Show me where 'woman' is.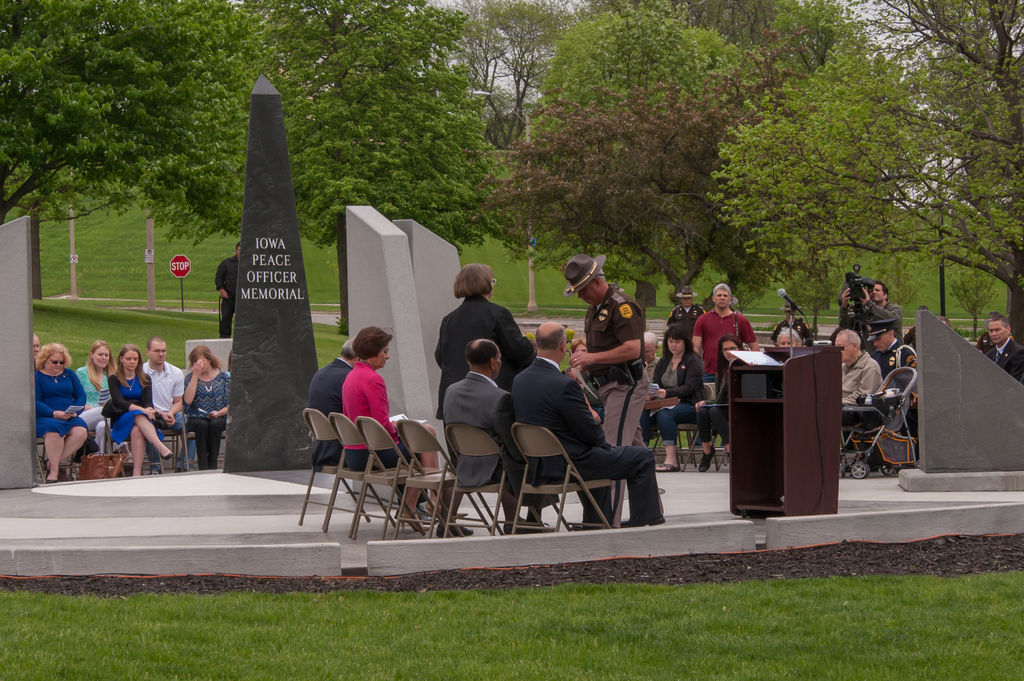
'woman' is at locate(75, 339, 118, 456).
